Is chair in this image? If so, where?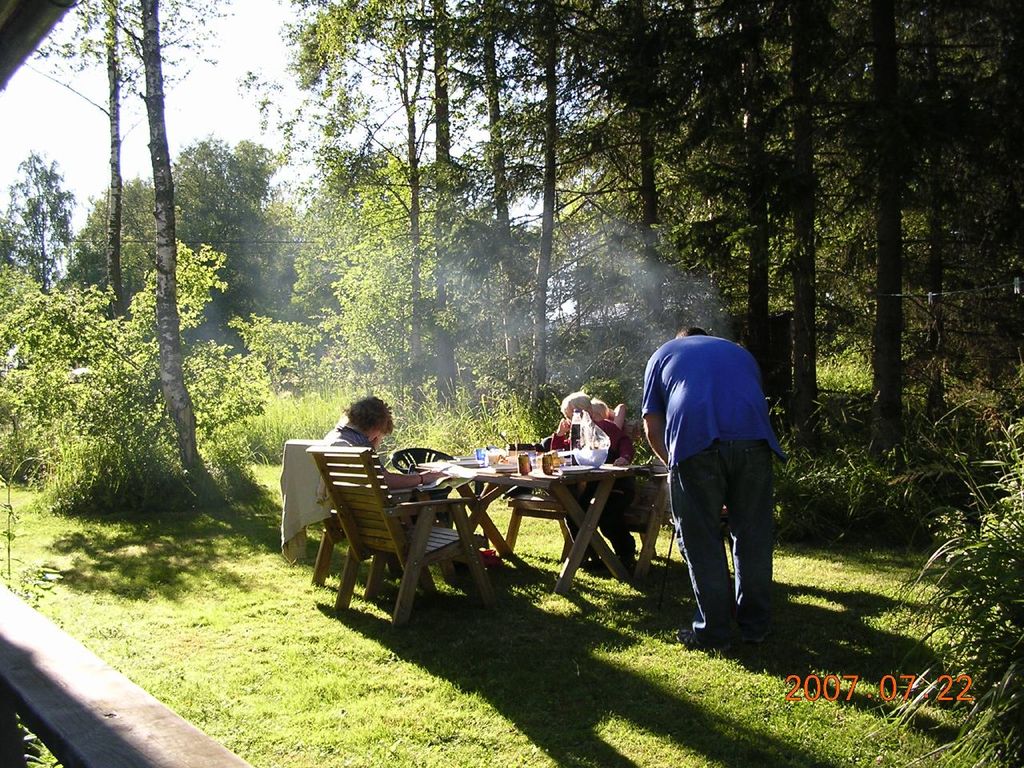
Yes, at 389:445:487:566.
